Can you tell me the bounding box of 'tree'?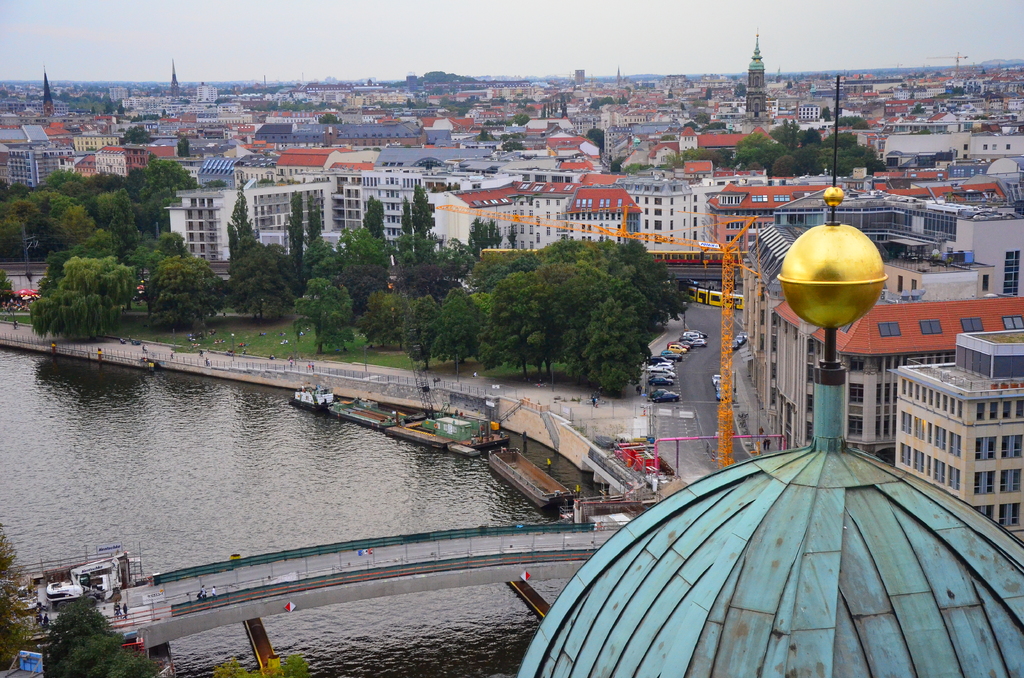
132,161,171,227.
